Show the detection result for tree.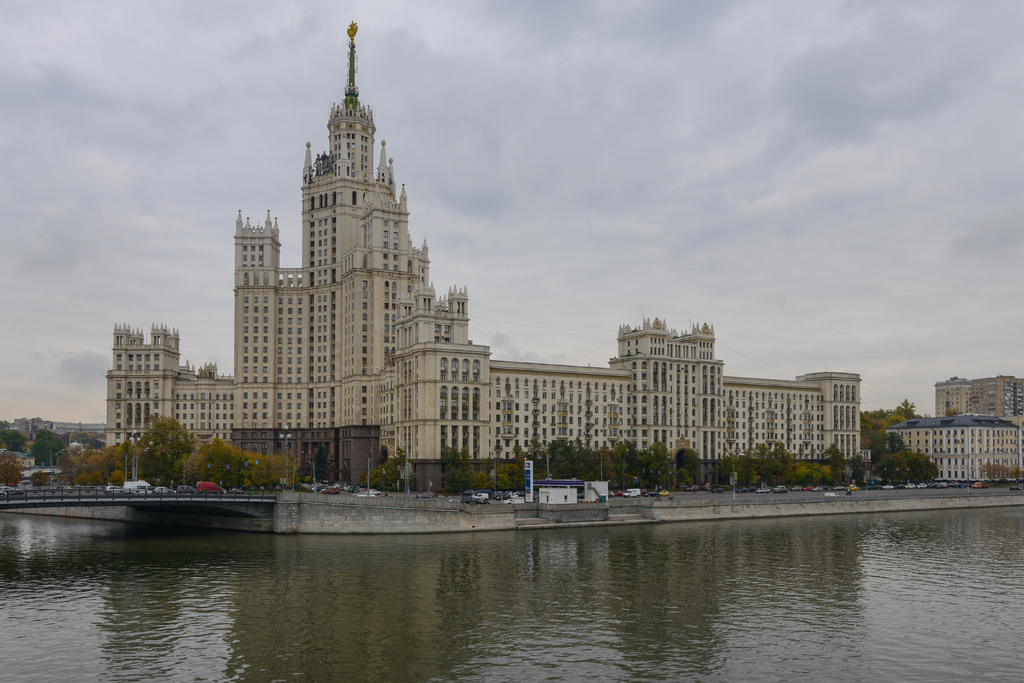
crop(356, 450, 429, 491).
